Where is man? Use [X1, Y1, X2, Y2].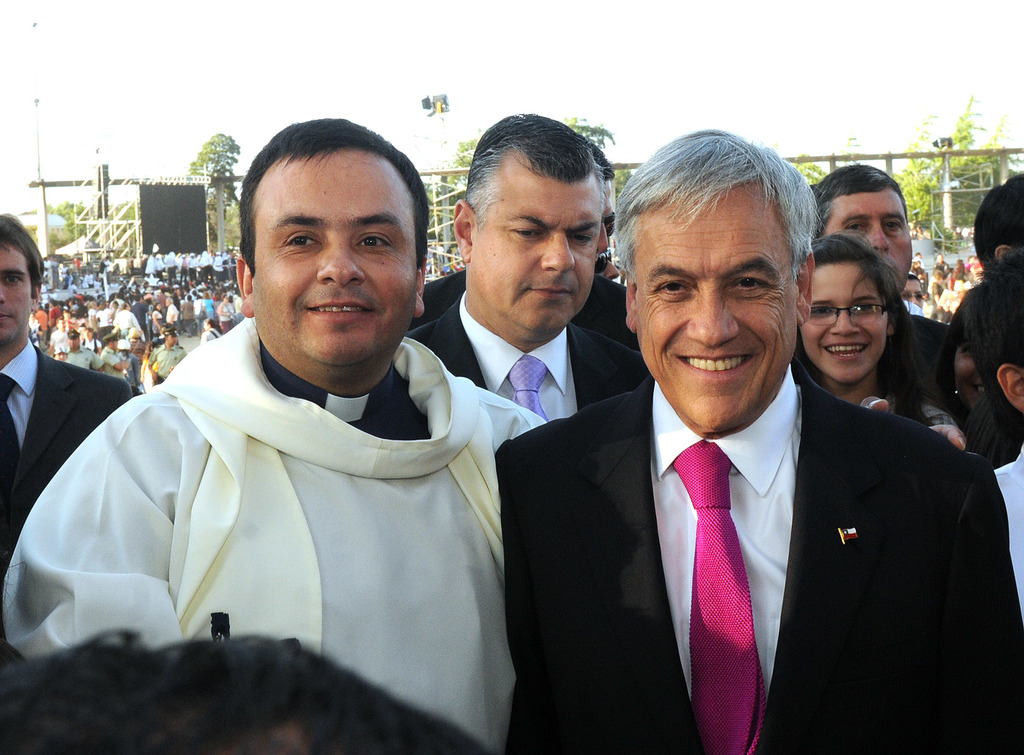
[595, 242, 618, 282].
